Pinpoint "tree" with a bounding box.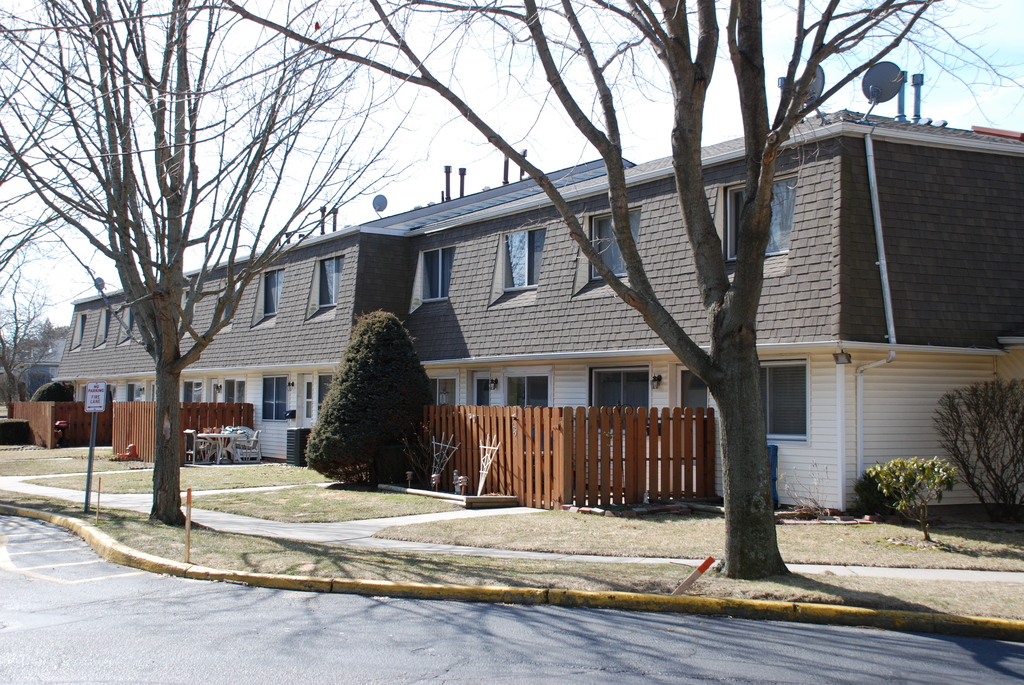
x1=1, y1=0, x2=1023, y2=582.
